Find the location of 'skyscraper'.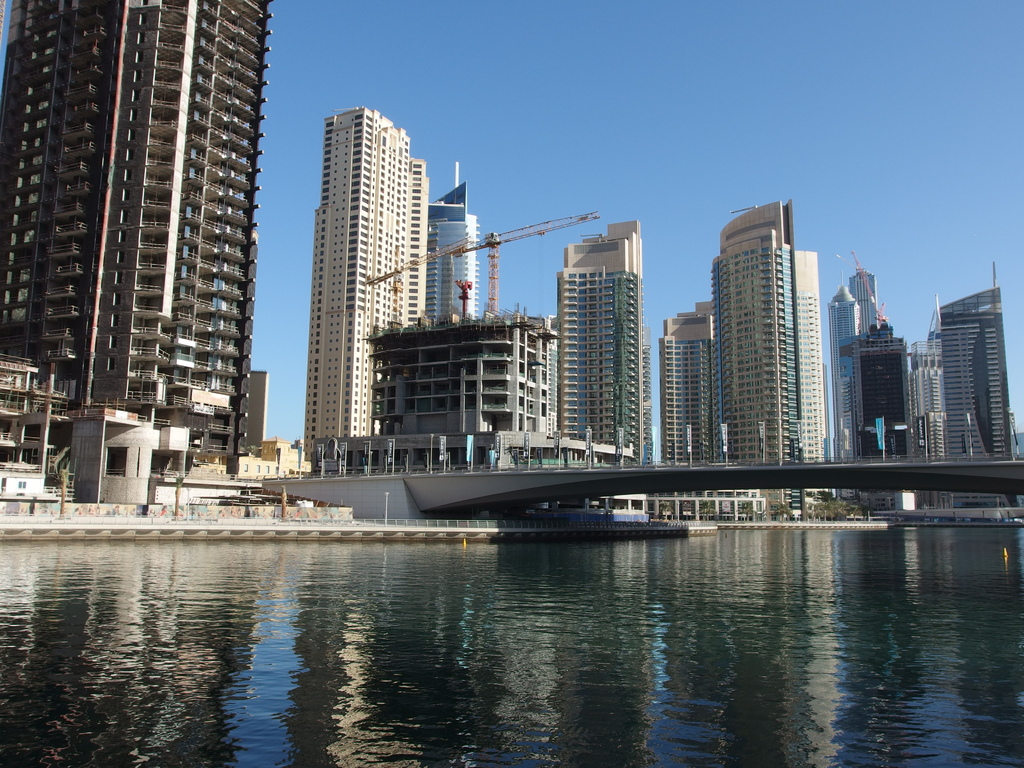
Location: (309,104,427,467).
